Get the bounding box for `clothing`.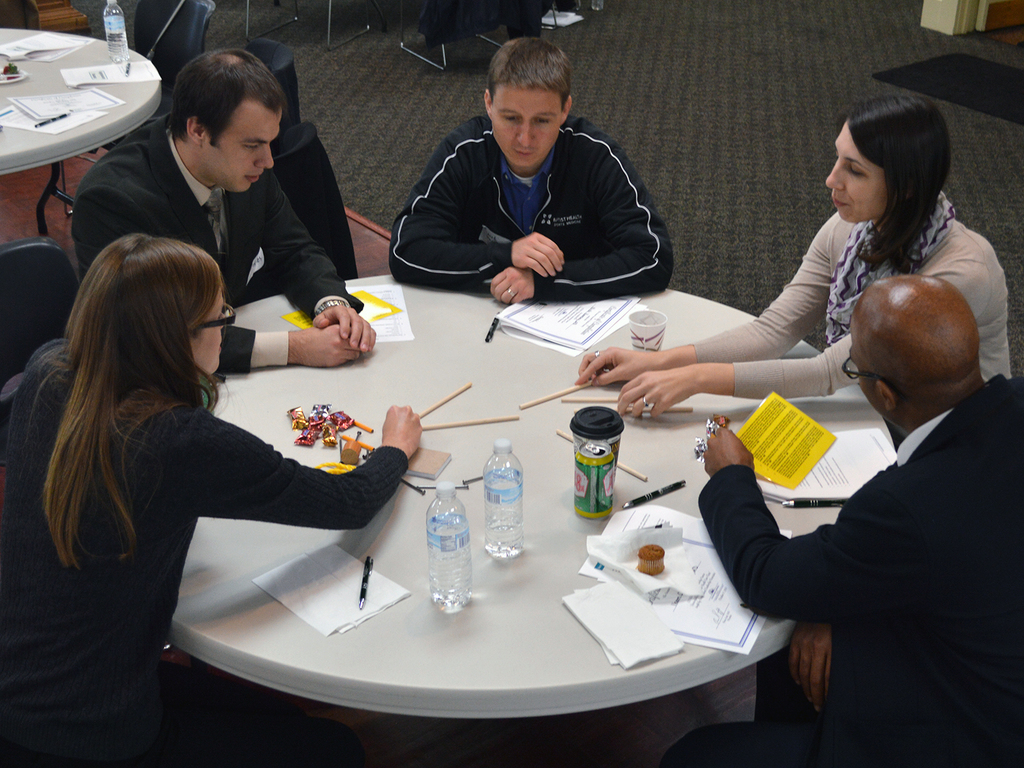
x1=695 y1=302 x2=1000 y2=733.
